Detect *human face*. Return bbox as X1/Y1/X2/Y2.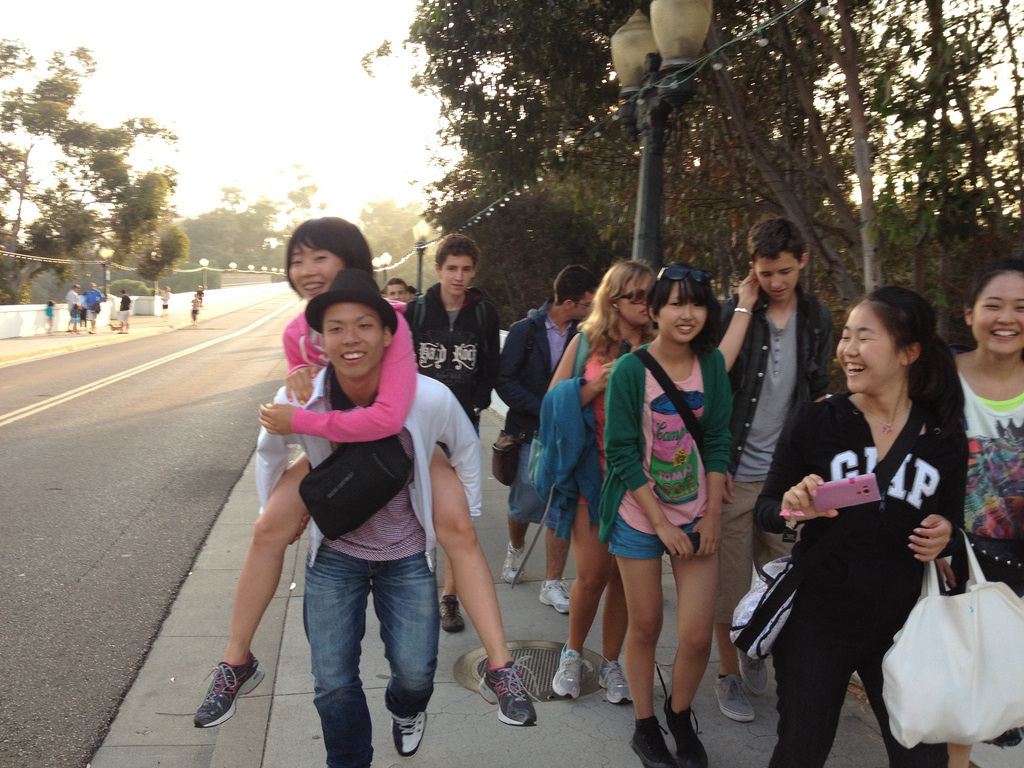
971/266/1023/357.
